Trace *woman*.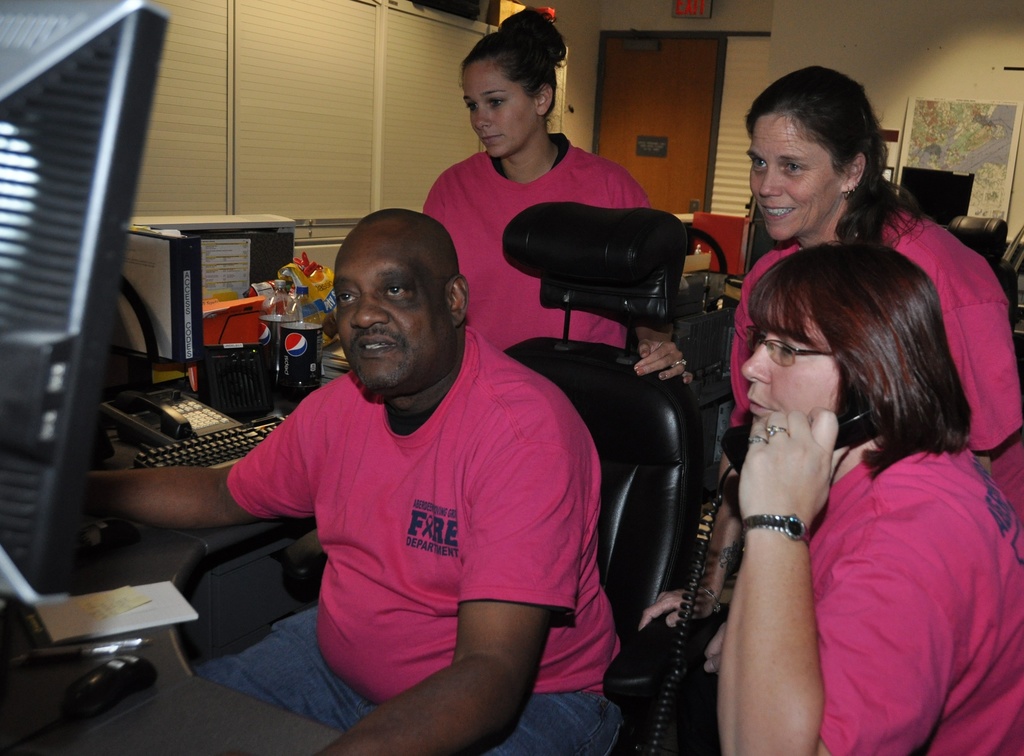
Traced to x1=419 y1=9 x2=691 y2=391.
